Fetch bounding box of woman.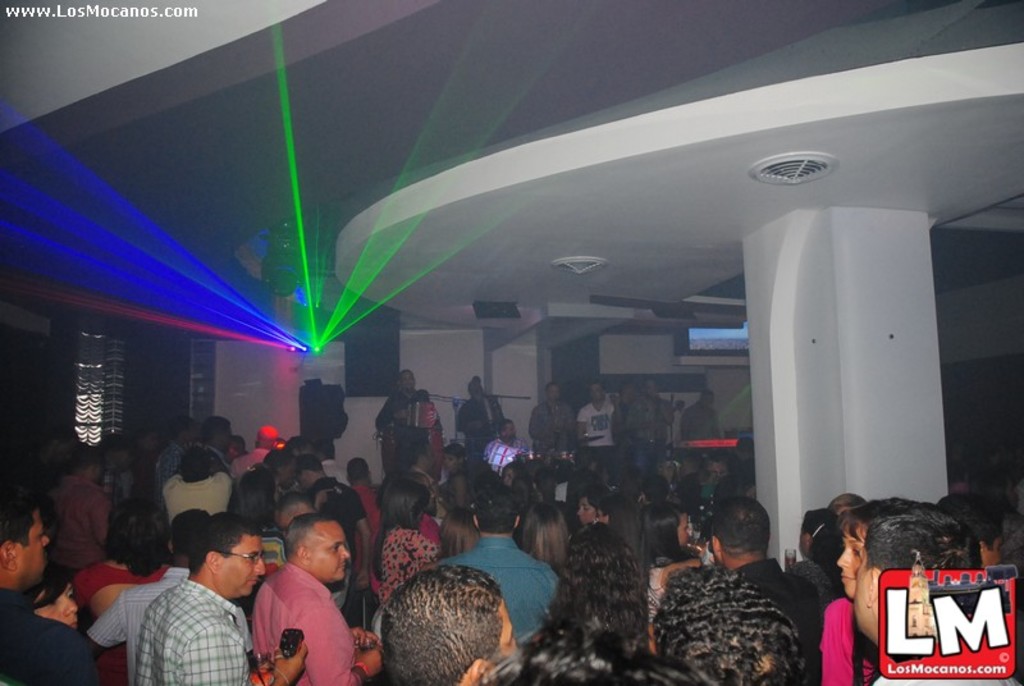
Bbox: [left=809, top=483, right=924, bottom=673].
